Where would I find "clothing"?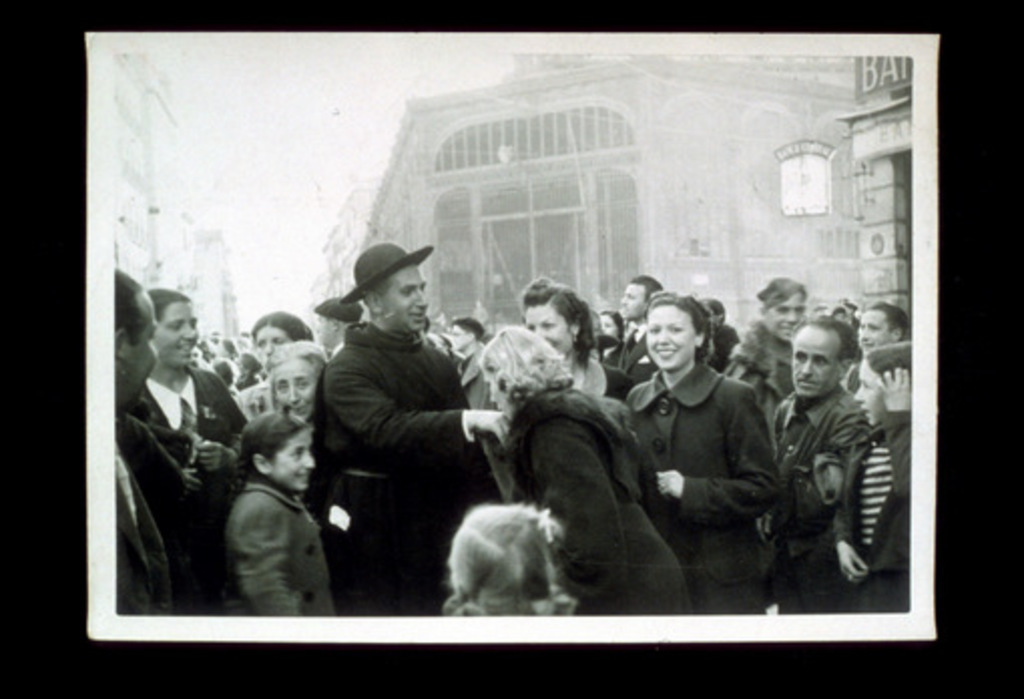
At {"left": 498, "top": 388, "right": 695, "bottom": 617}.
